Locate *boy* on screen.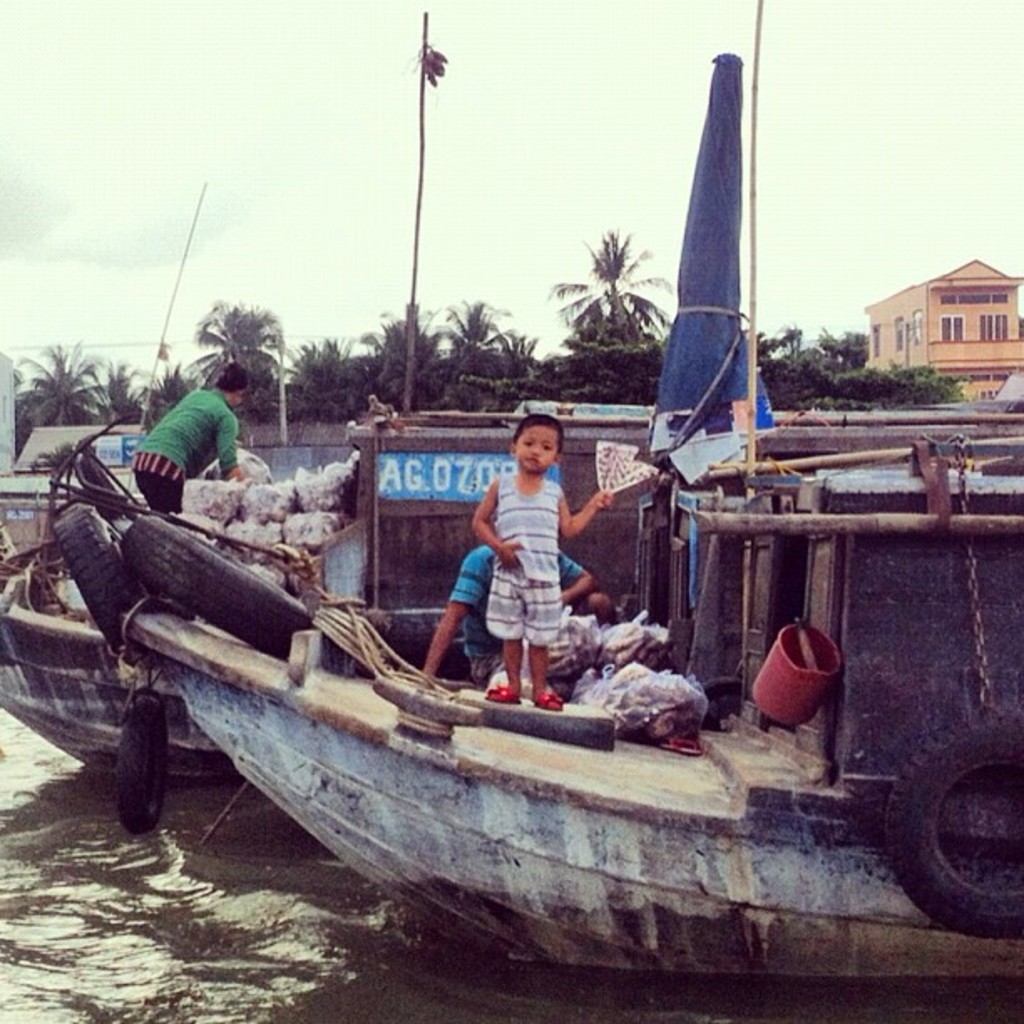
On screen at select_region(433, 412, 612, 688).
